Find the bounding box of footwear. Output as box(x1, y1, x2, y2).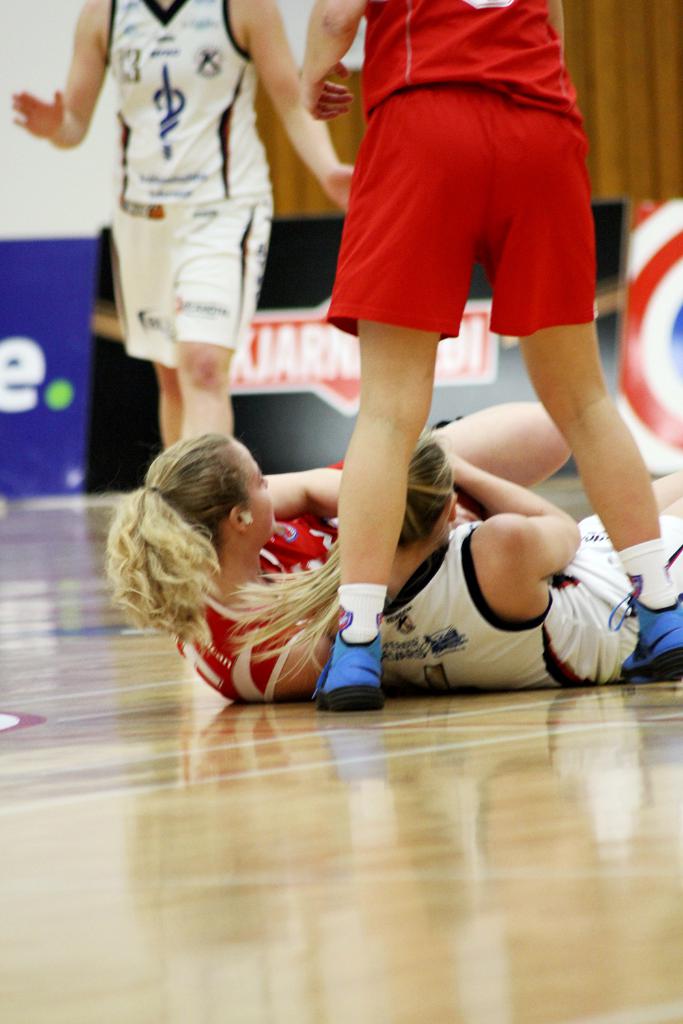
box(326, 623, 395, 707).
